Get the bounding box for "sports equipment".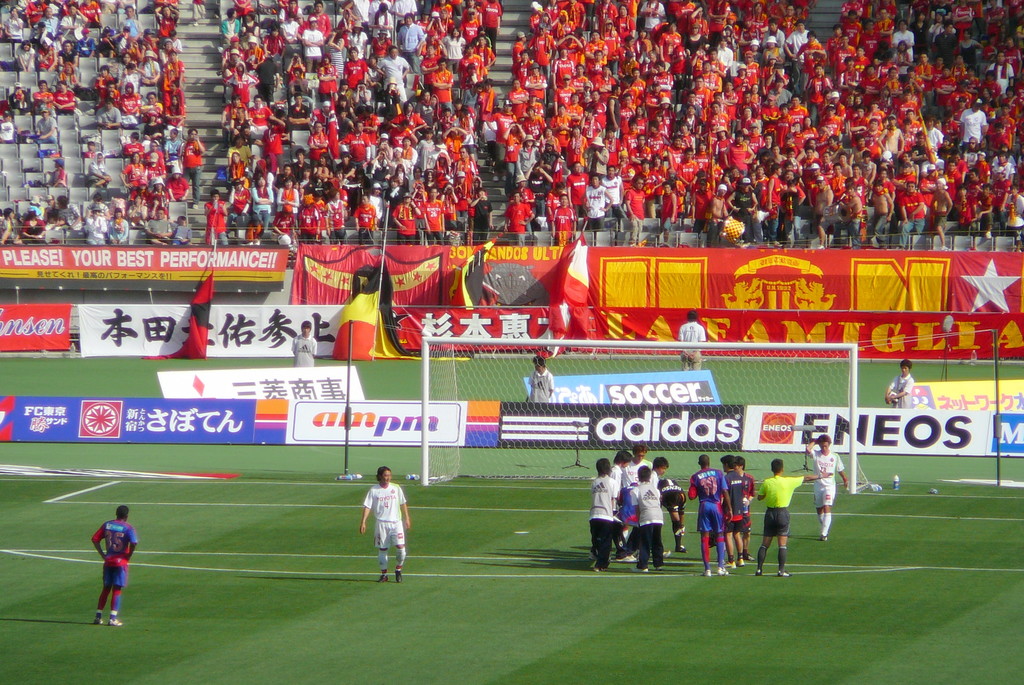
675/542/689/550.
